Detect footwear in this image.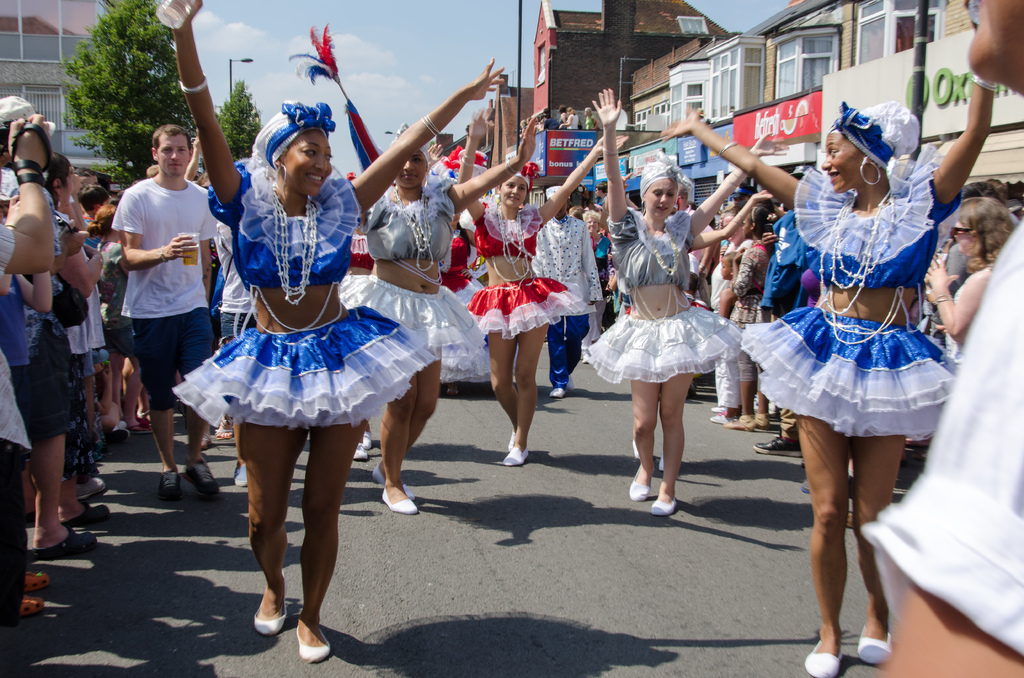
Detection: 130/417/154/436.
